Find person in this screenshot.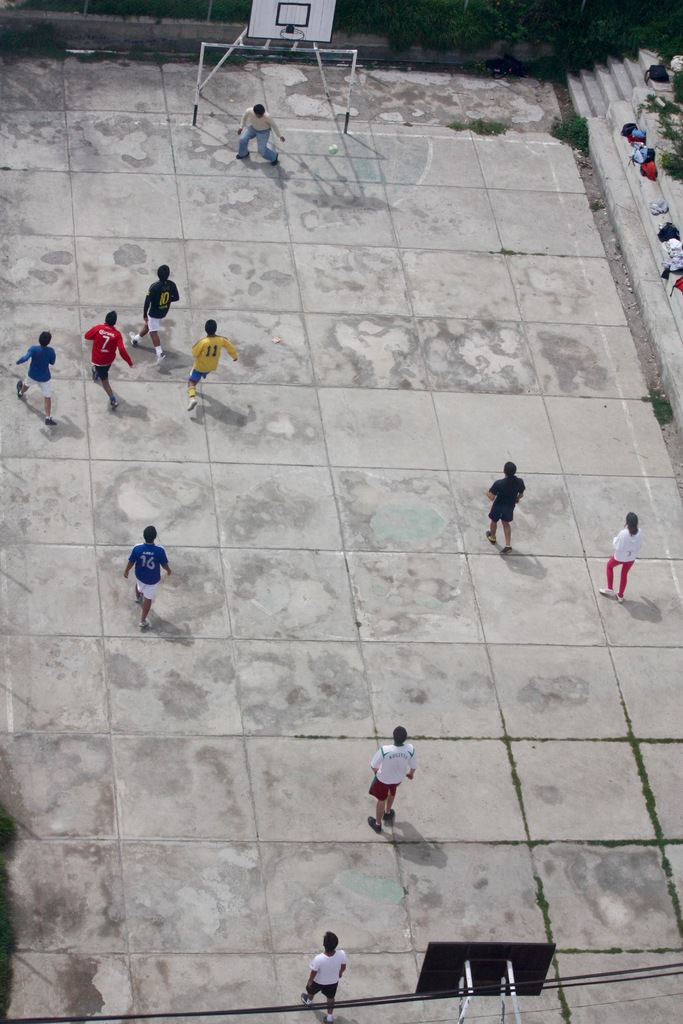
The bounding box for person is box=[473, 451, 529, 552].
